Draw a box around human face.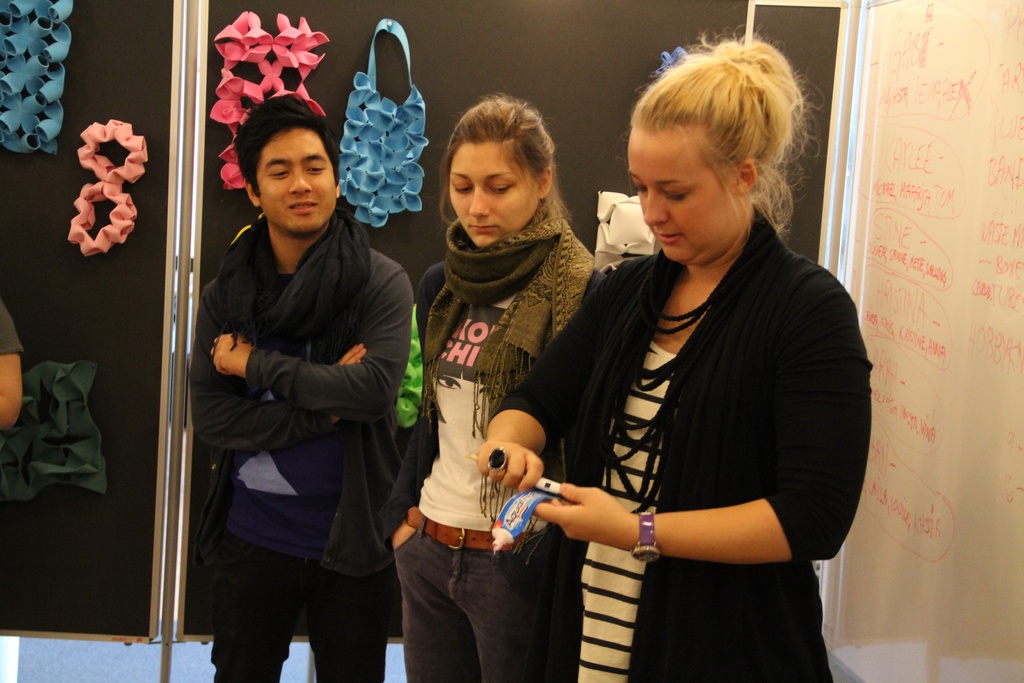
box(630, 126, 745, 267).
